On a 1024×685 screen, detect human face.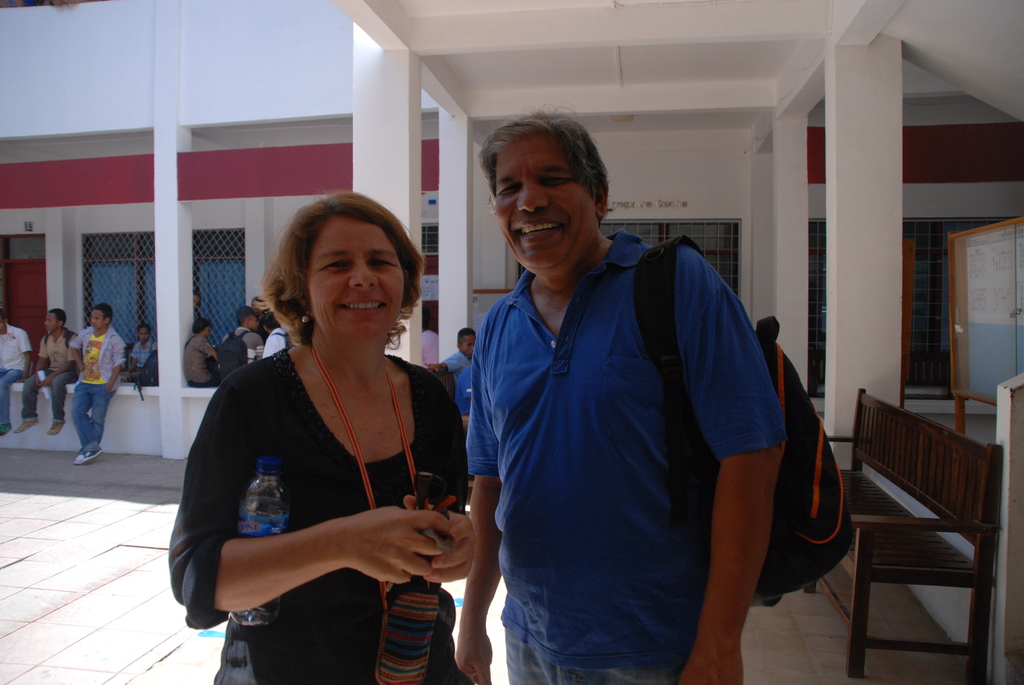
detection(248, 316, 260, 330).
